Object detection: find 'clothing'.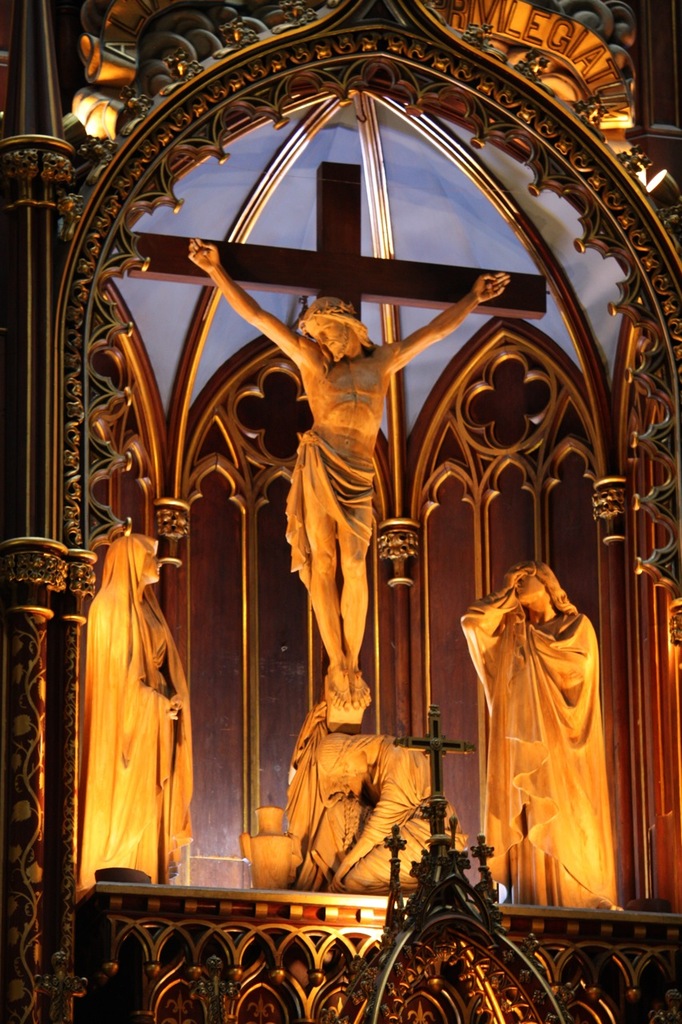
locate(306, 702, 416, 908).
